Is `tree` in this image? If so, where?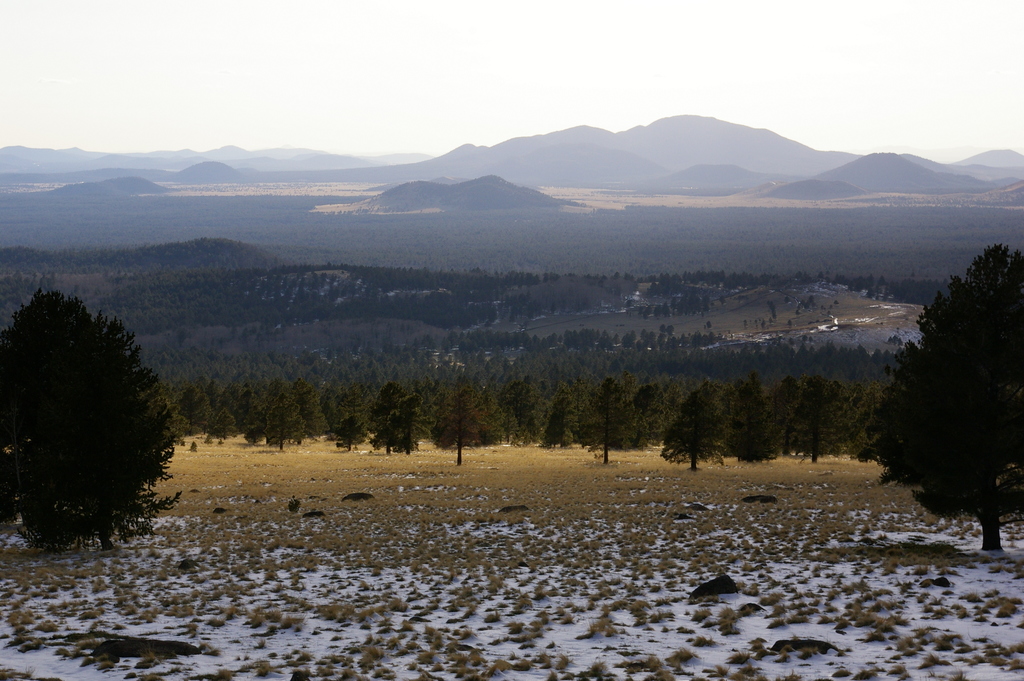
Yes, at left=429, top=387, right=508, bottom=466.
